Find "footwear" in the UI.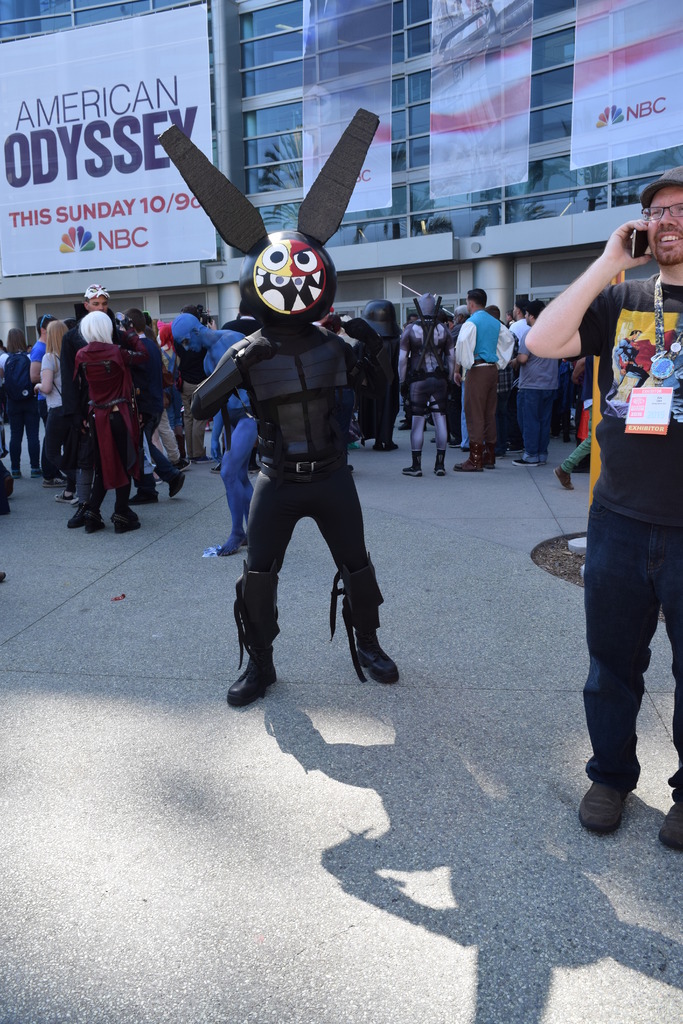
UI element at region(371, 433, 383, 452).
